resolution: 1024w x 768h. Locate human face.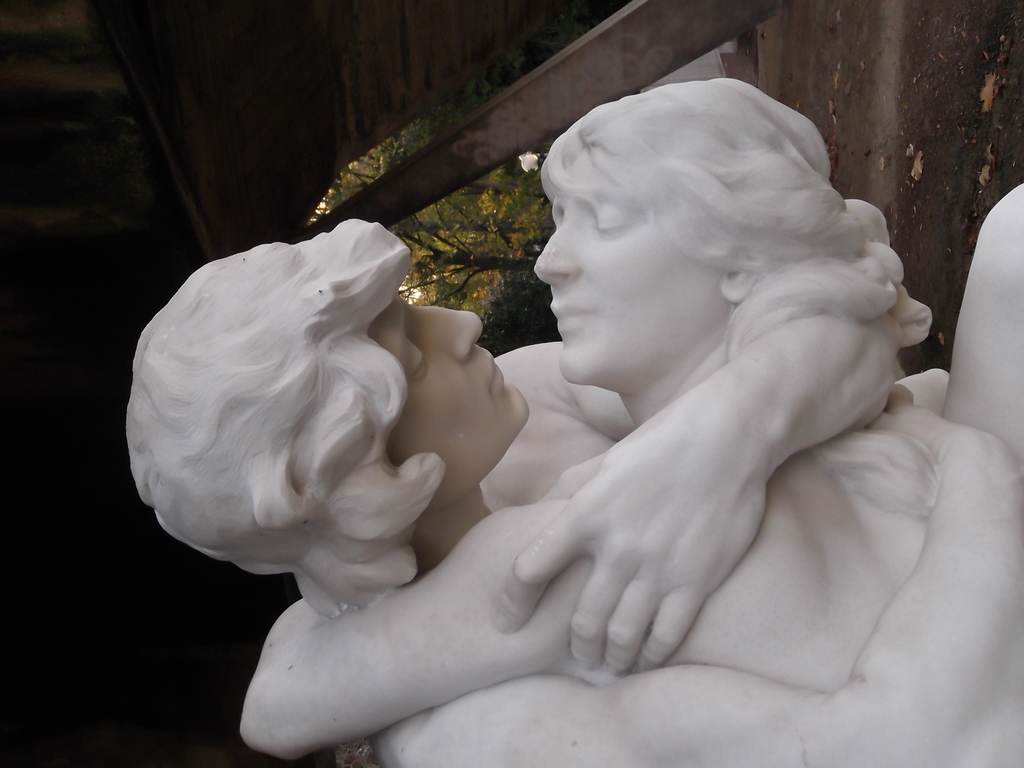
(534,158,714,385).
